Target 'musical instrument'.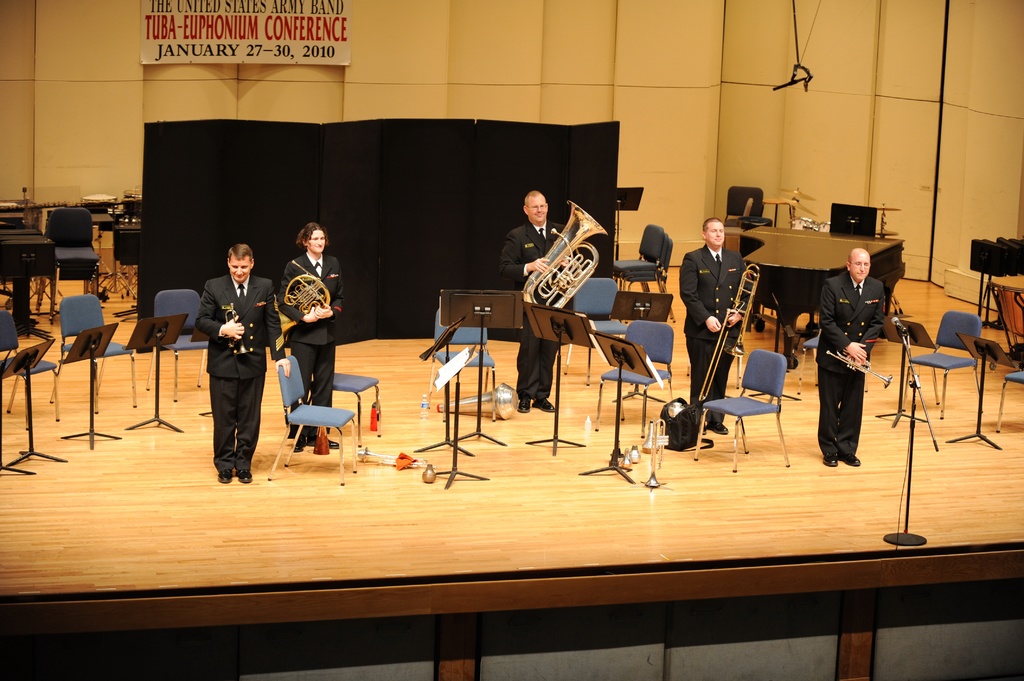
Target region: l=694, t=259, r=762, b=405.
